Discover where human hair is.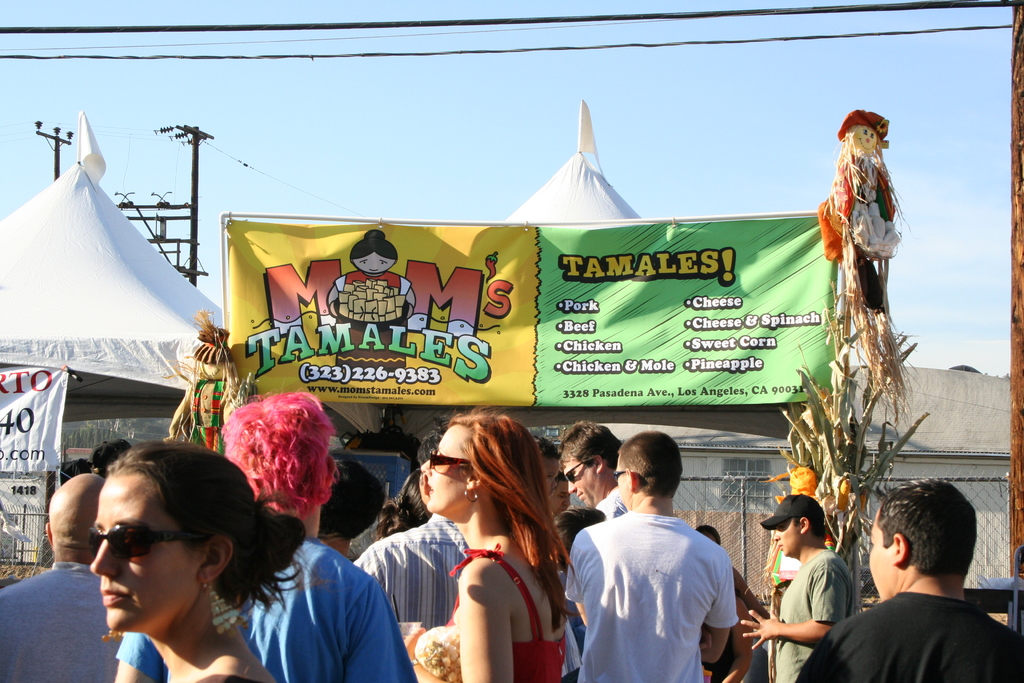
Discovered at 349 227 397 262.
